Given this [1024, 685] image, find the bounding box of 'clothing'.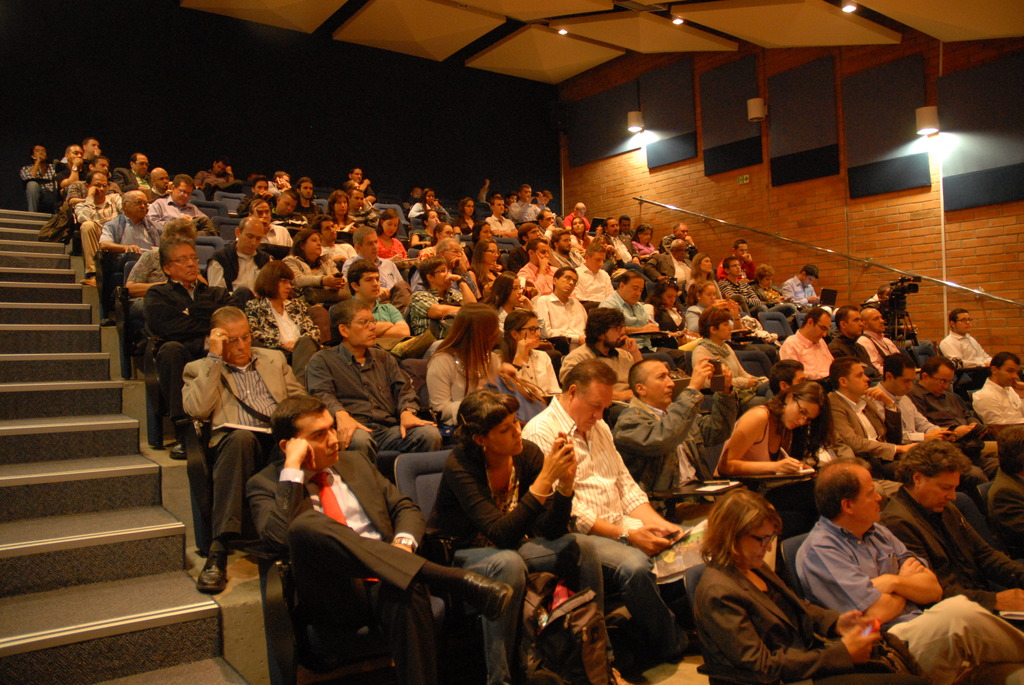
[x1=609, y1=235, x2=630, y2=256].
